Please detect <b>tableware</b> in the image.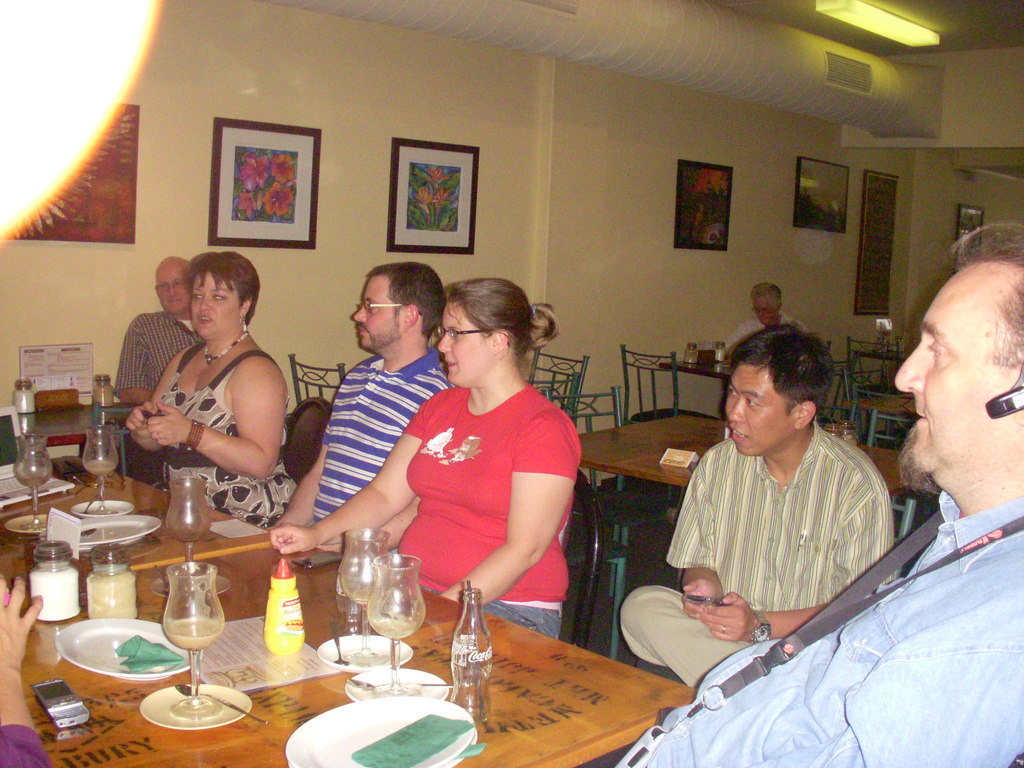
<region>313, 627, 412, 669</region>.
